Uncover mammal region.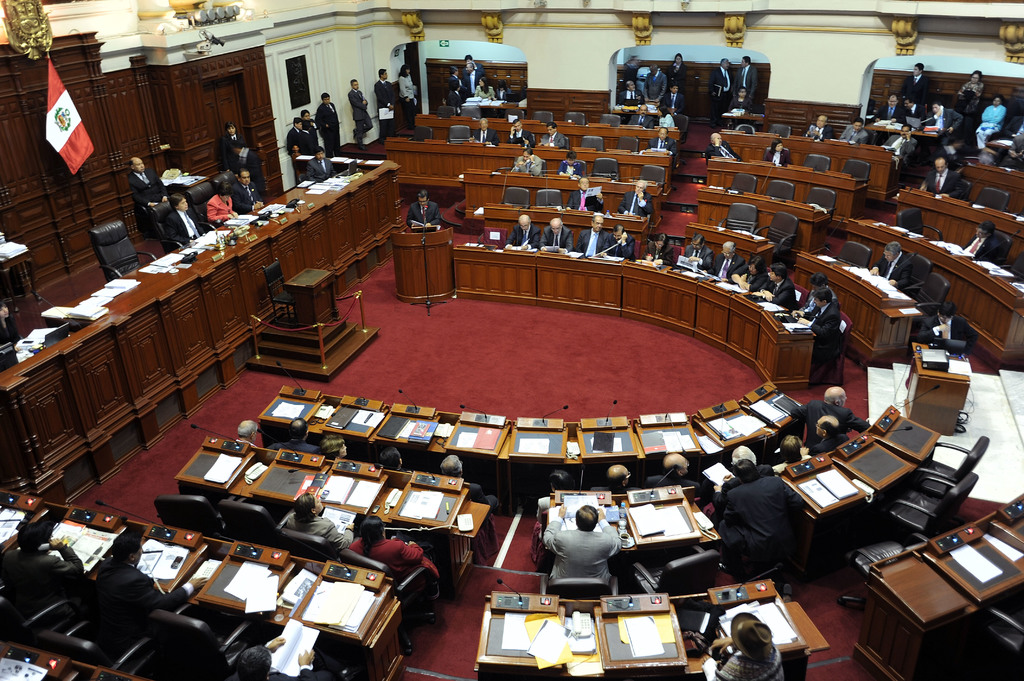
Uncovered: [290, 492, 351, 550].
